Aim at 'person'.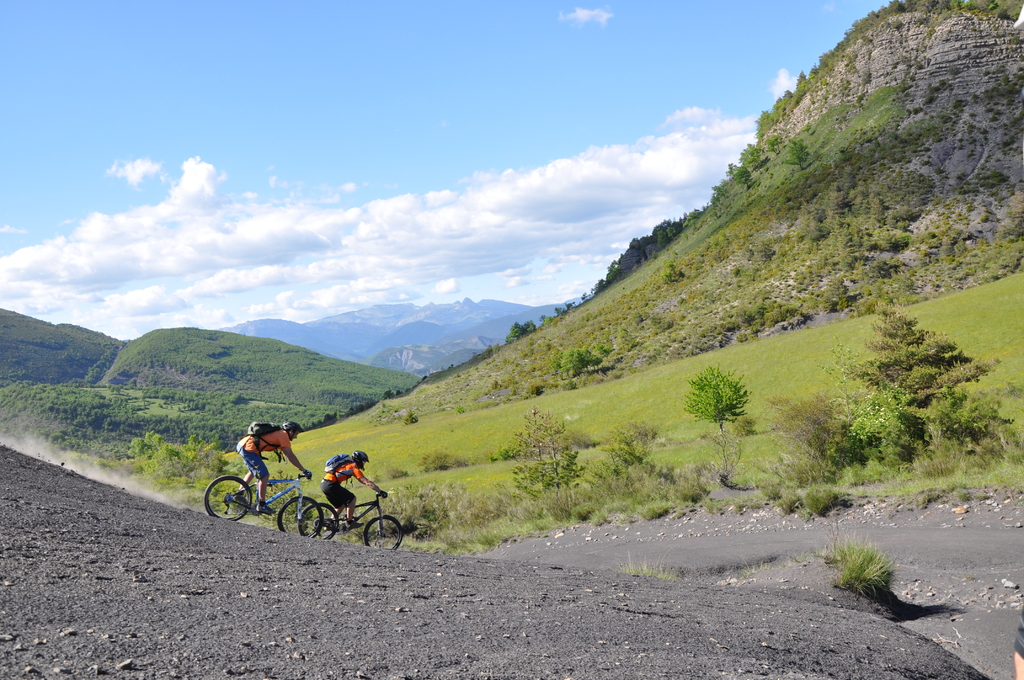
Aimed at locate(230, 420, 308, 522).
